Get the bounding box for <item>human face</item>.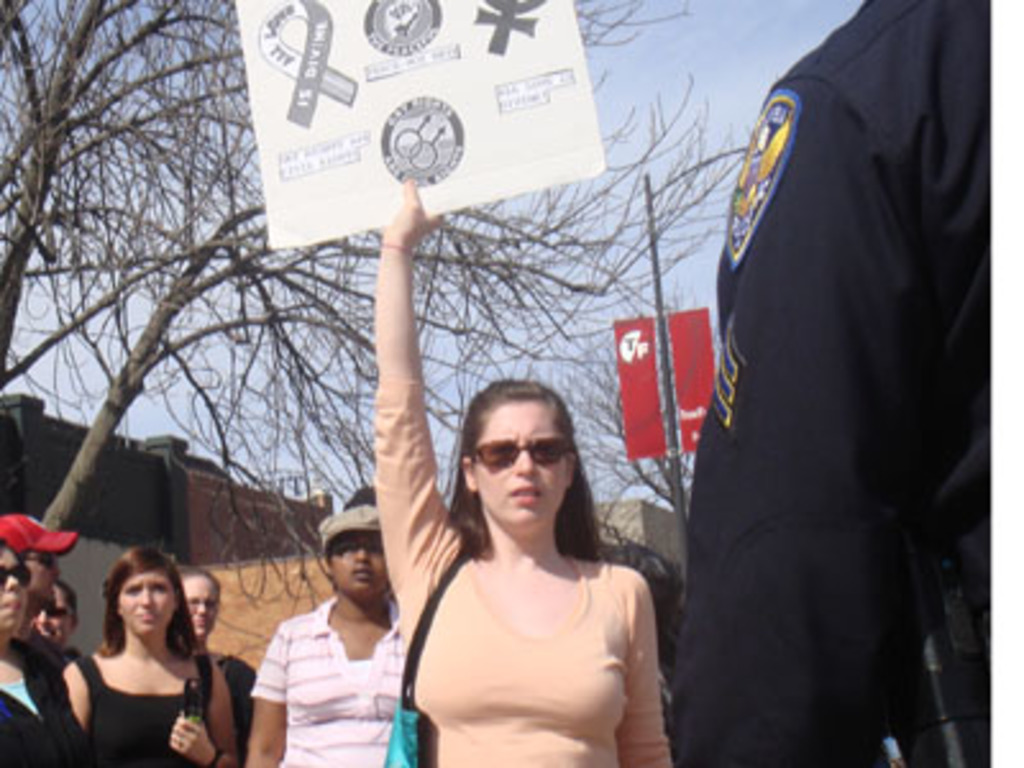
38, 596, 74, 643.
